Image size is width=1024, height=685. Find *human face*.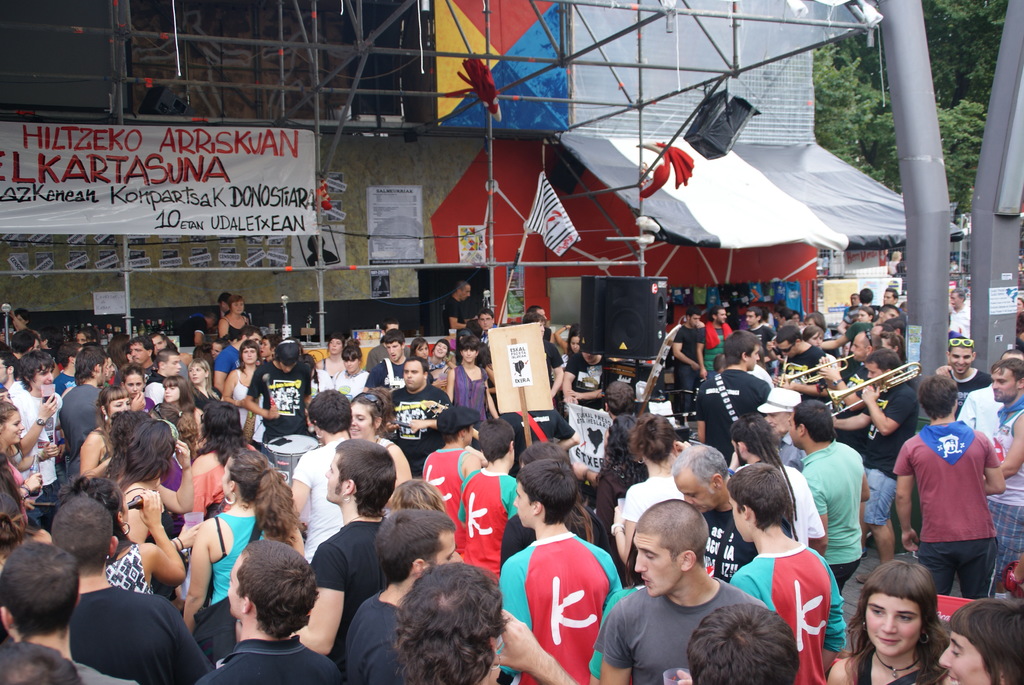
[949,292,961,309].
